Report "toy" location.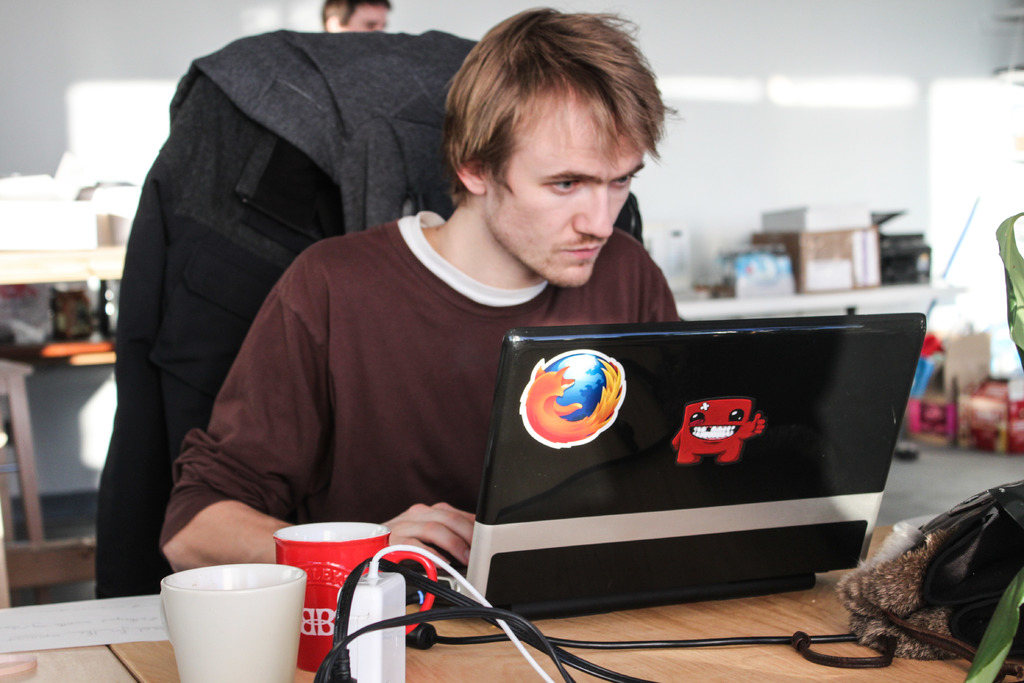
Report: BBox(664, 399, 765, 461).
